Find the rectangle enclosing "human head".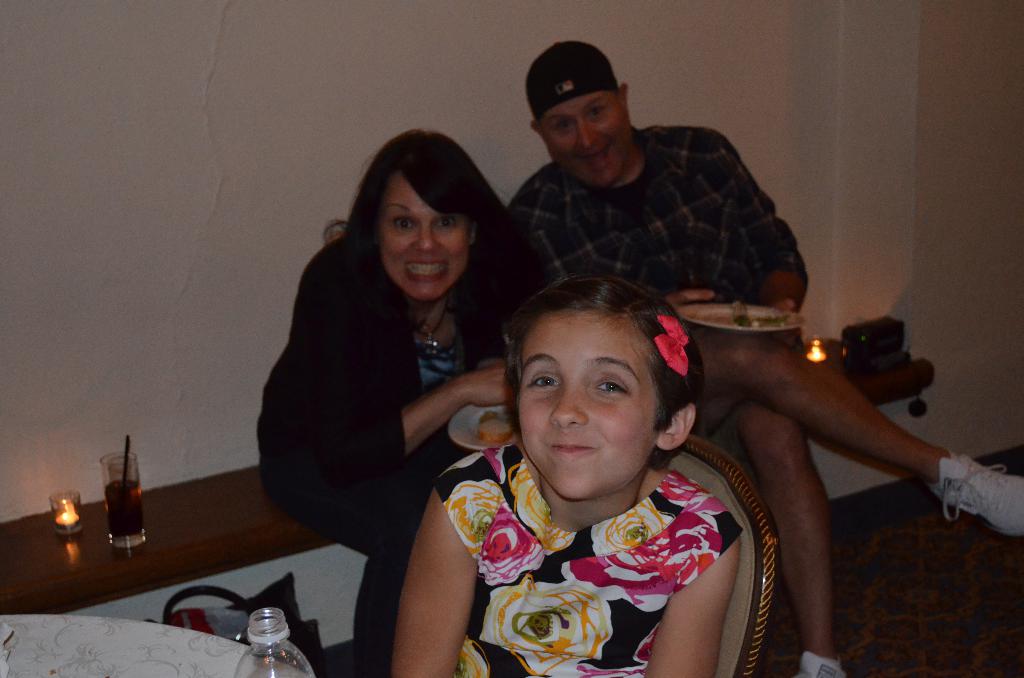
box(469, 262, 710, 497).
